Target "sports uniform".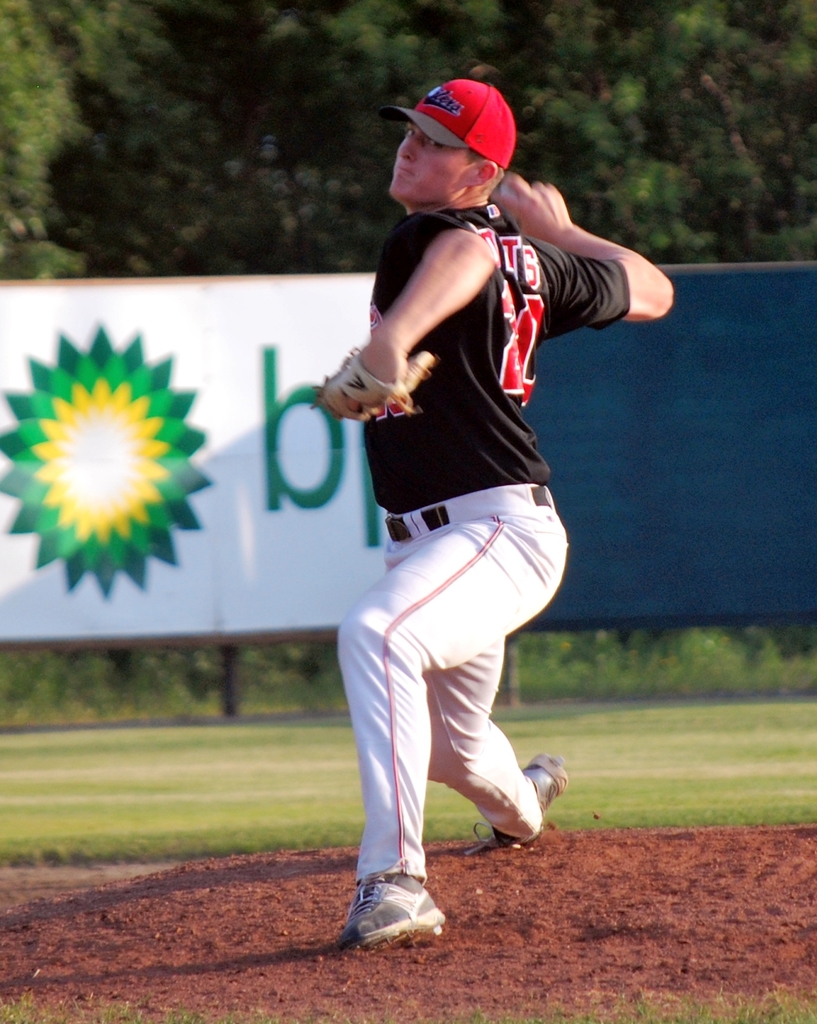
Target region: <box>296,63,665,936</box>.
